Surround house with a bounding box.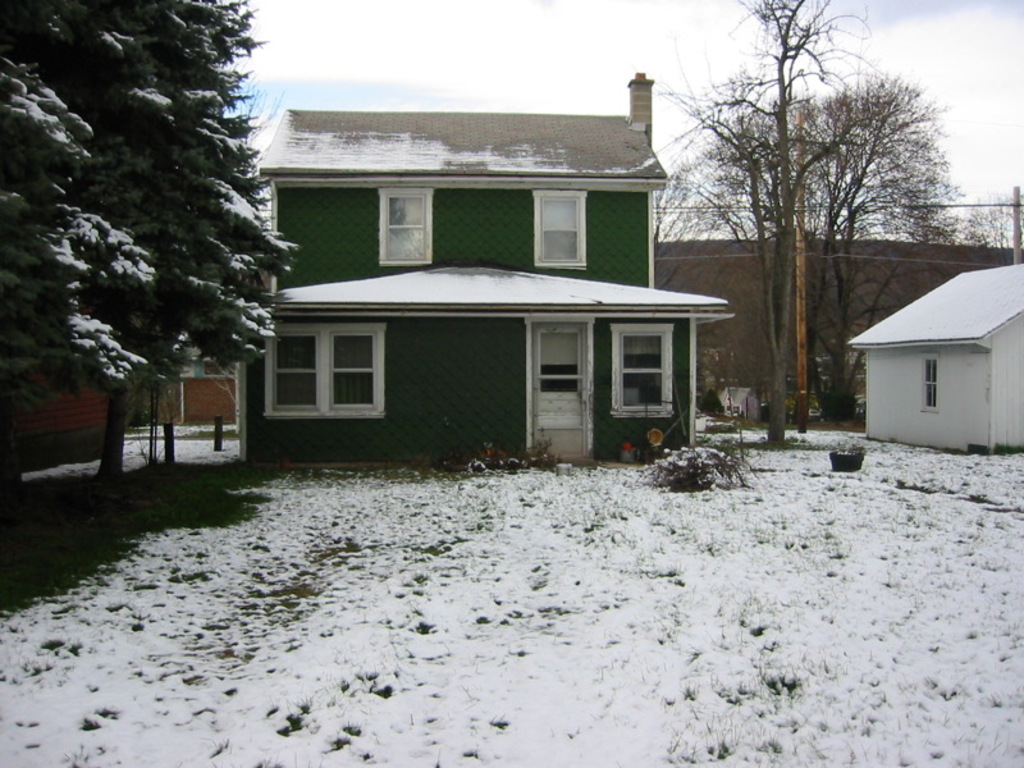
Rect(125, 279, 241, 425).
